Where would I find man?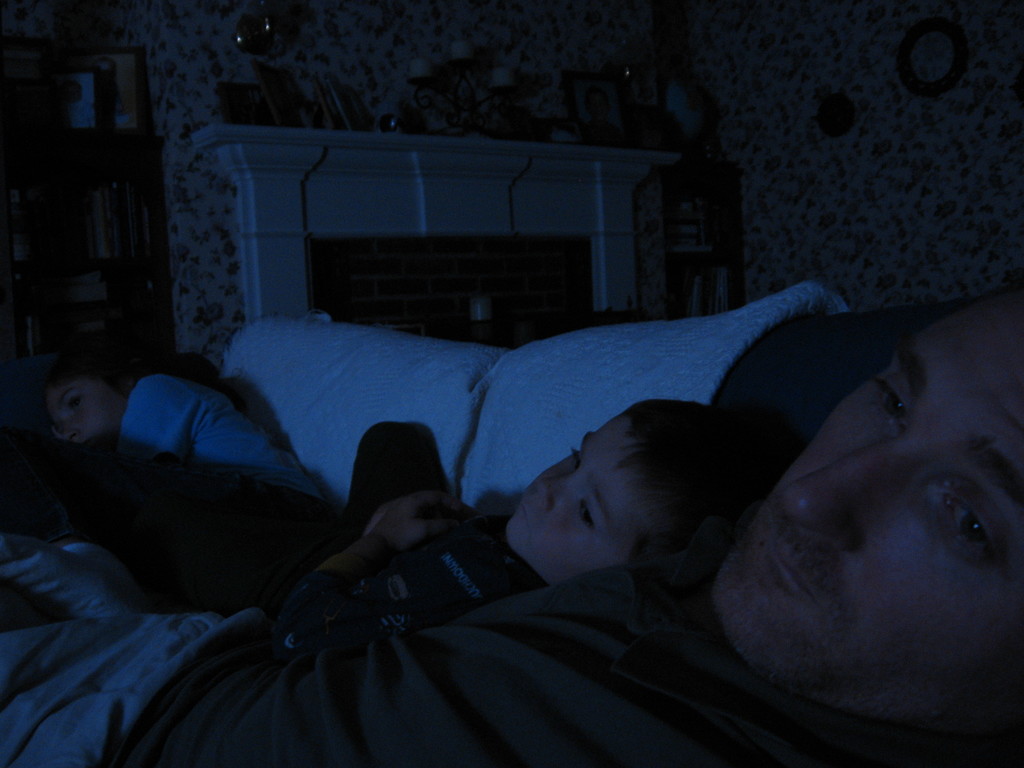
At box(31, 160, 983, 705).
